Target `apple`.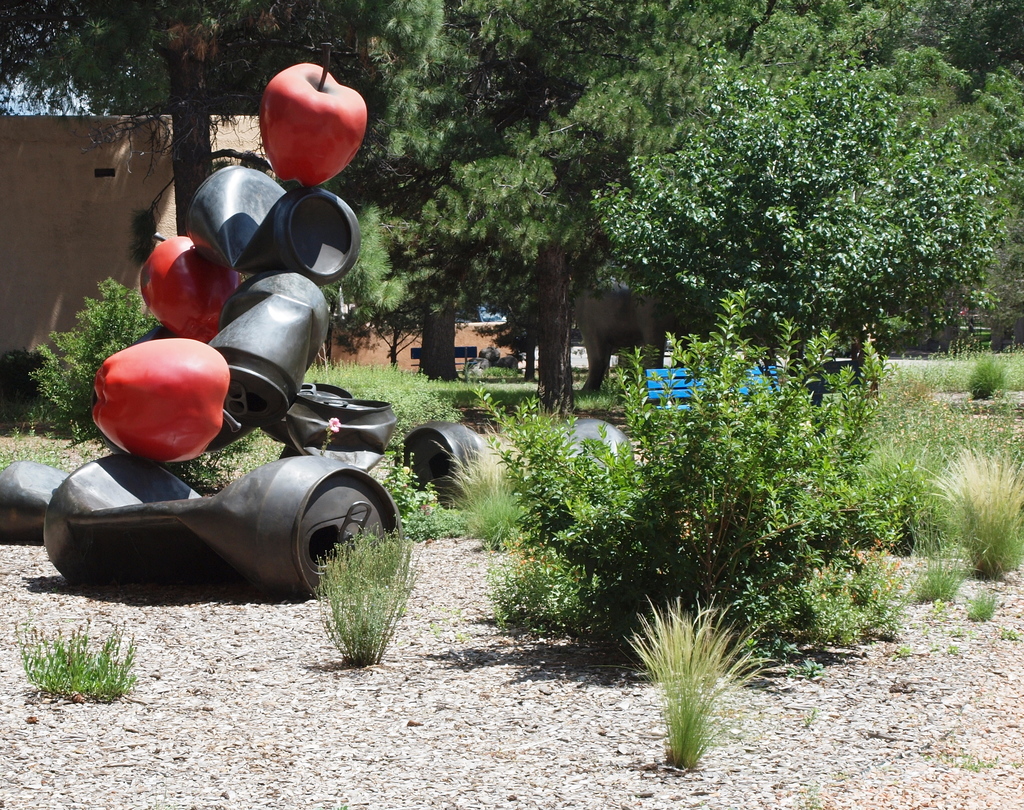
Target region: region(260, 59, 367, 180).
